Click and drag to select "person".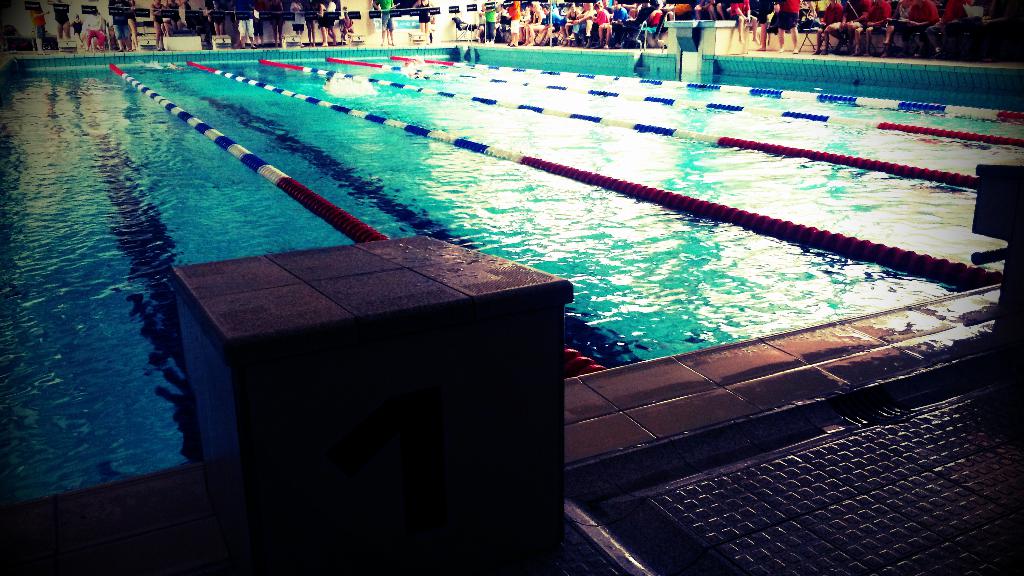
Selection: (x1=586, y1=4, x2=611, y2=46).
